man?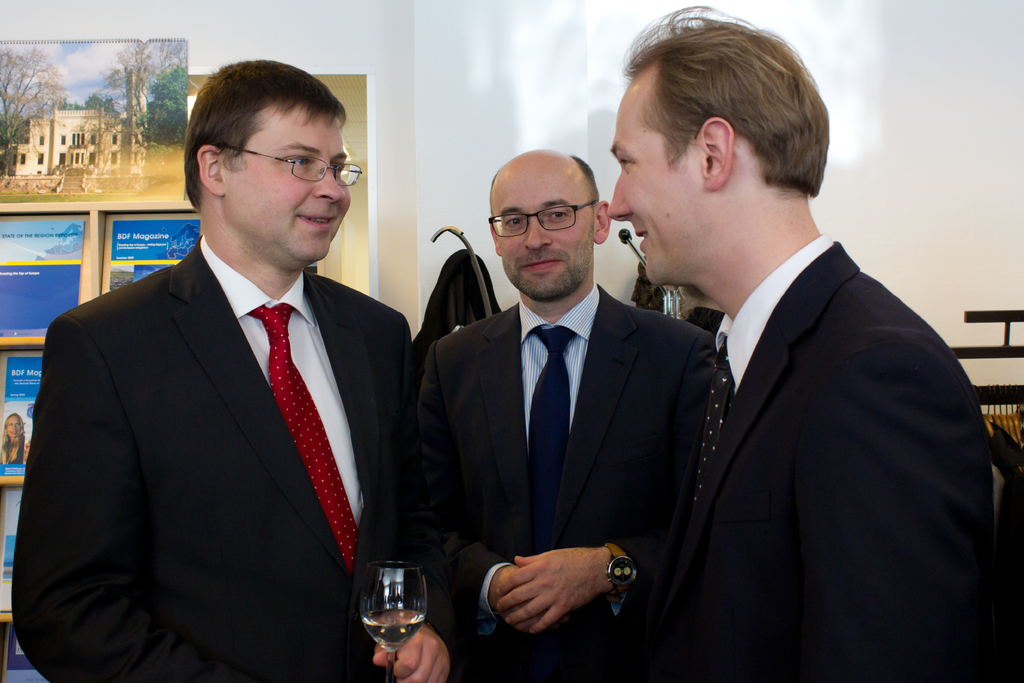
[left=415, top=147, right=719, bottom=682]
